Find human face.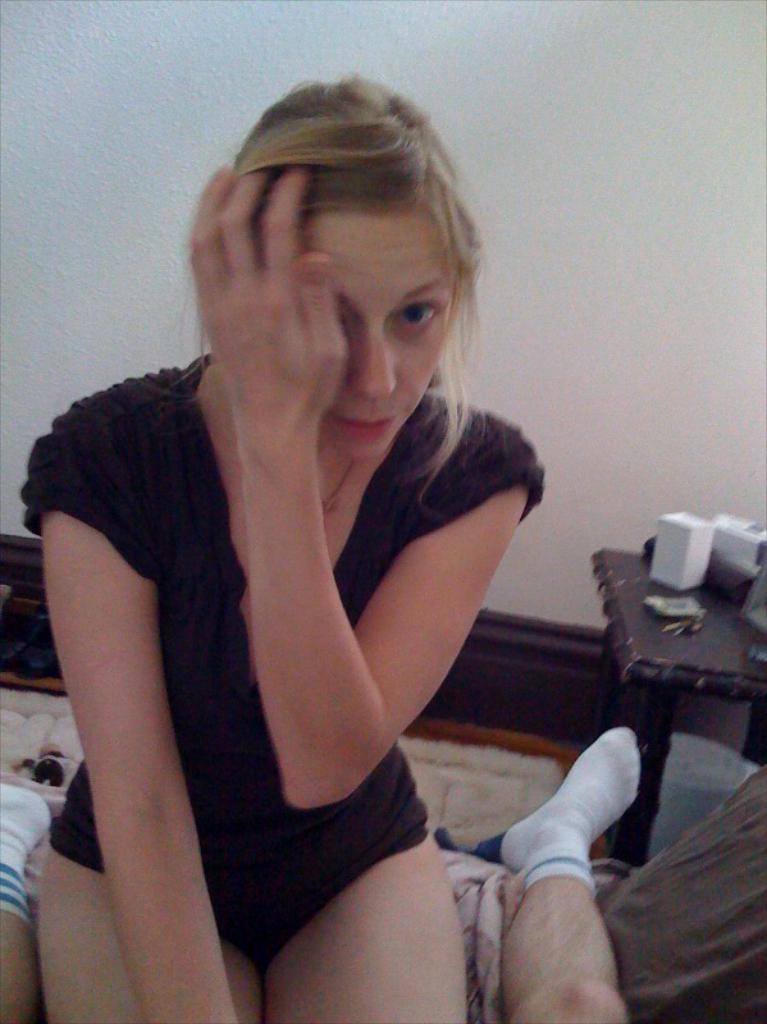
300, 207, 453, 457.
